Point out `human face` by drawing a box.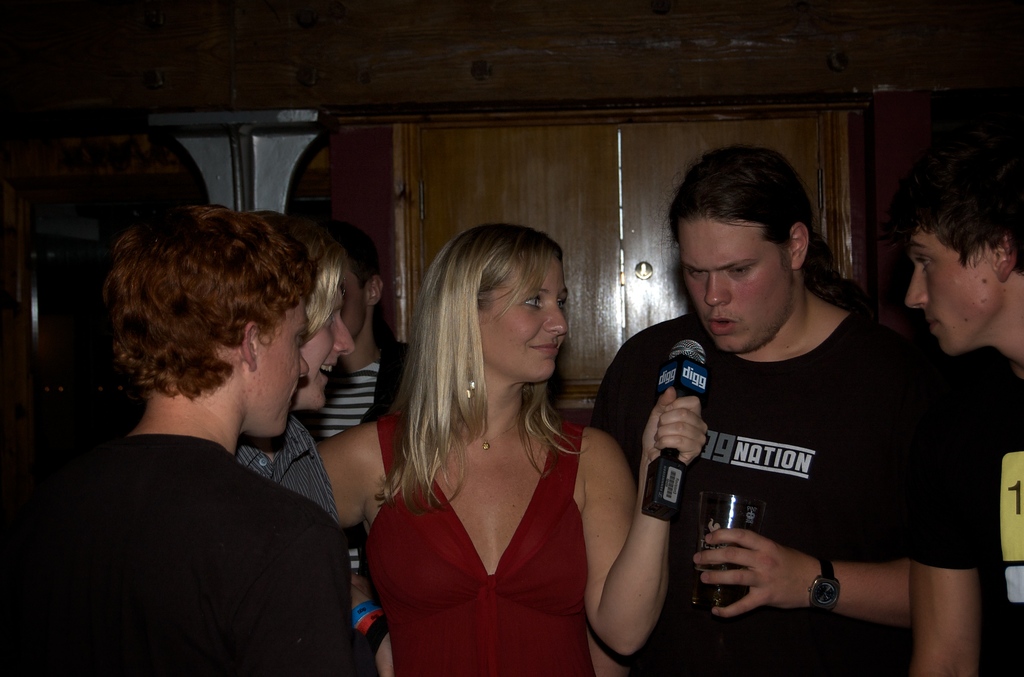
261,296,308,440.
